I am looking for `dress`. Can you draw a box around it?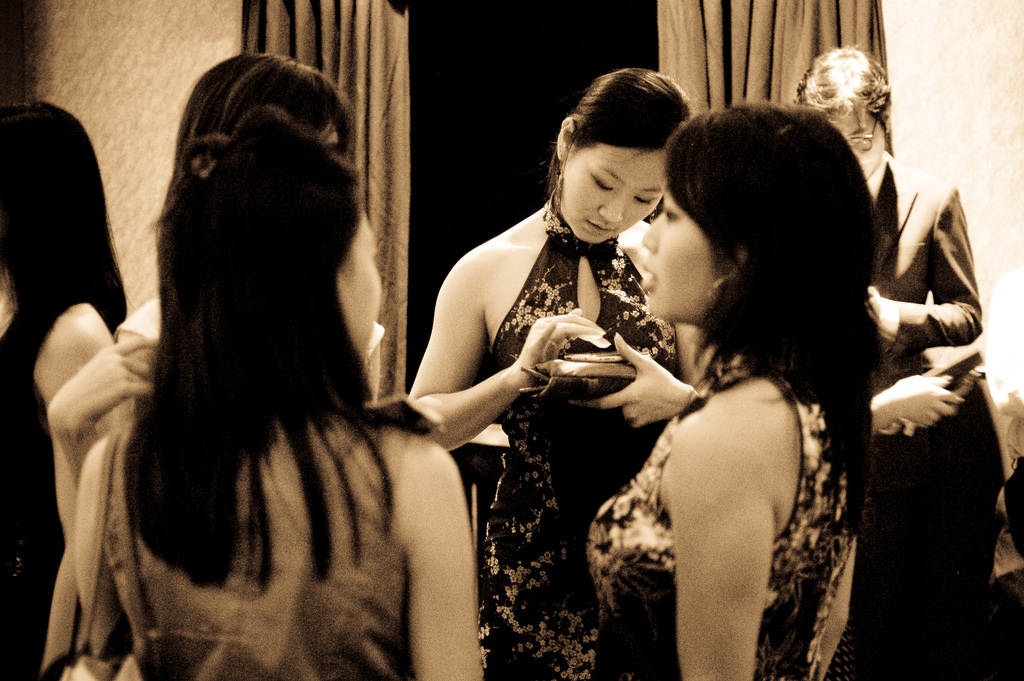
Sure, the bounding box is [left=0, top=318, right=63, bottom=680].
